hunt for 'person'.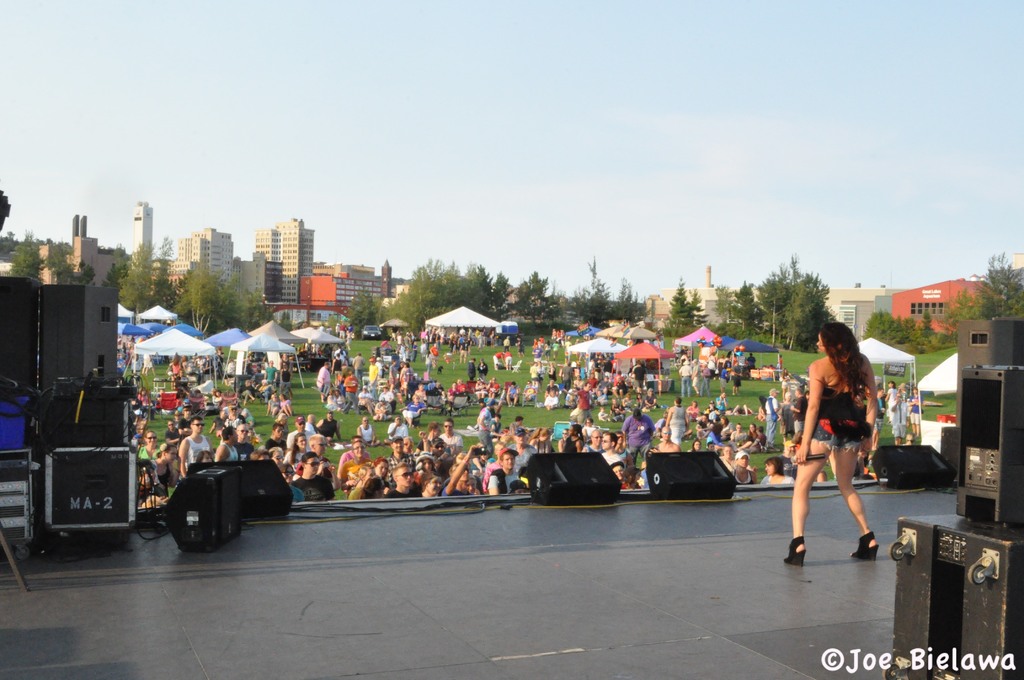
Hunted down at pyautogui.locateOnScreen(764, 456, 789, 483).
